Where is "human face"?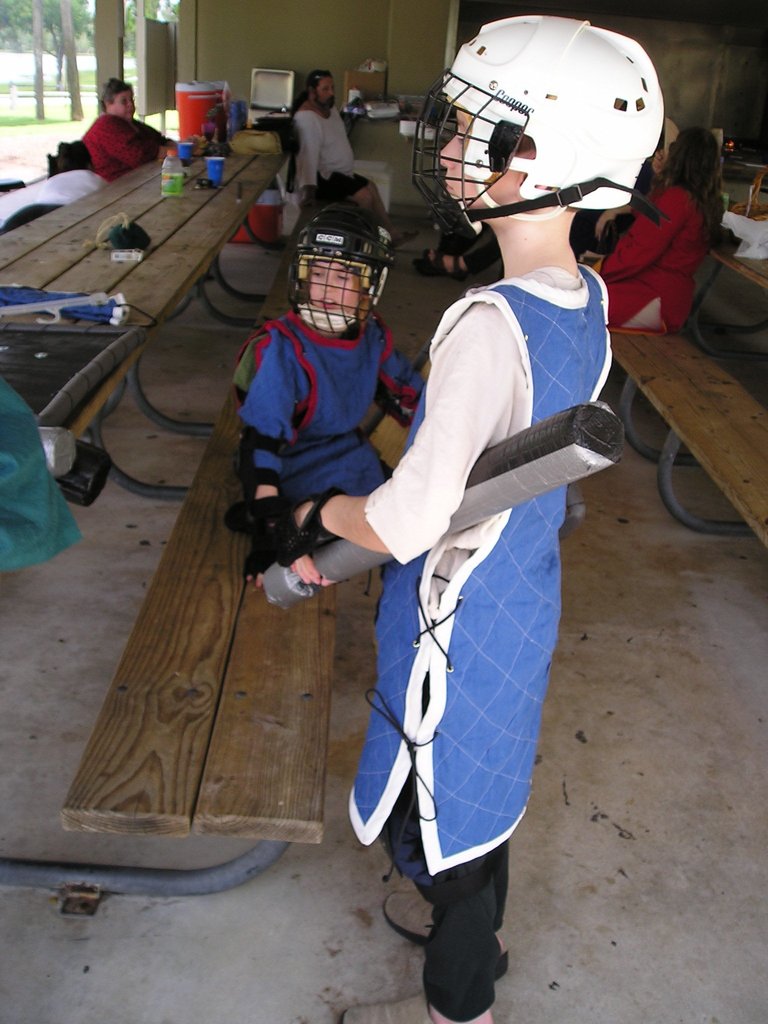
438,106,516,210.
